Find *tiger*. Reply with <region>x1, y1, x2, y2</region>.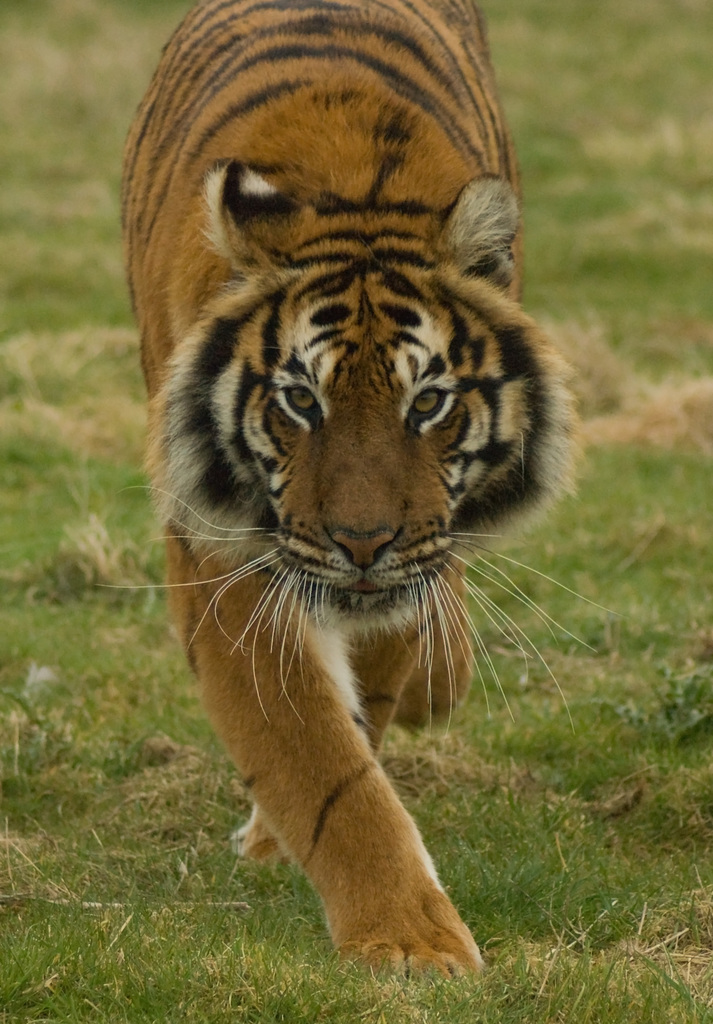
<region>100, 0, 621, 972</region>.
